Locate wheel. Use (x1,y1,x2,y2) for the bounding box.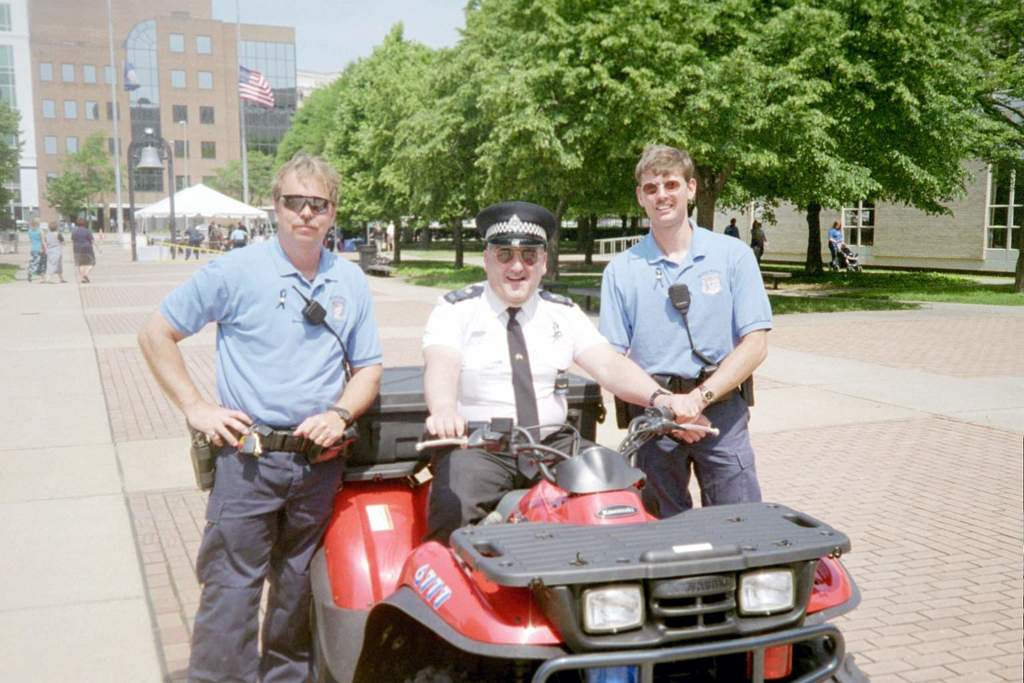
(309,594,338,682).
